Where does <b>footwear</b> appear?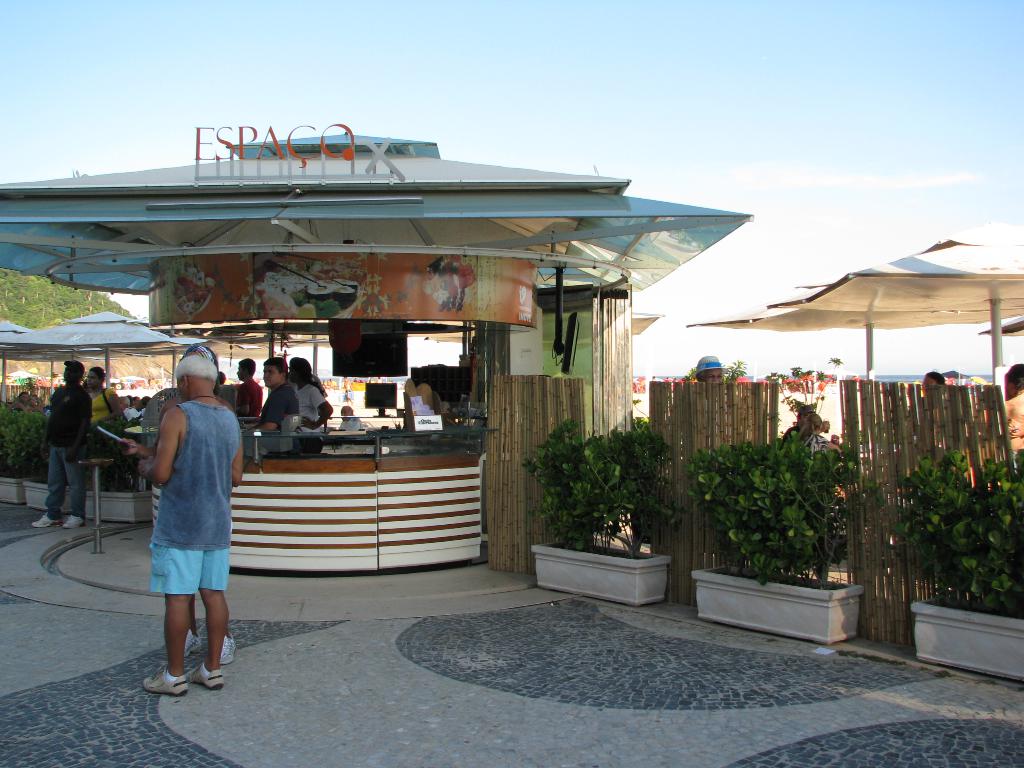
Appears at <region>139, 668, 191, 701</region>.
